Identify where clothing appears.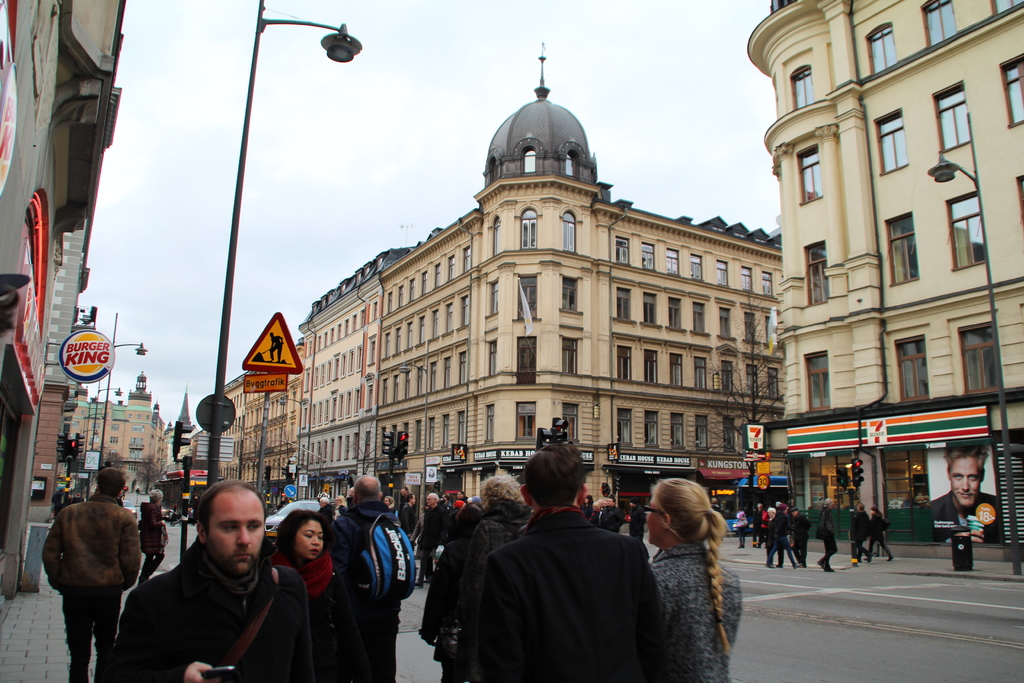
Appears at bbox=(632, 550, 748, 682).
